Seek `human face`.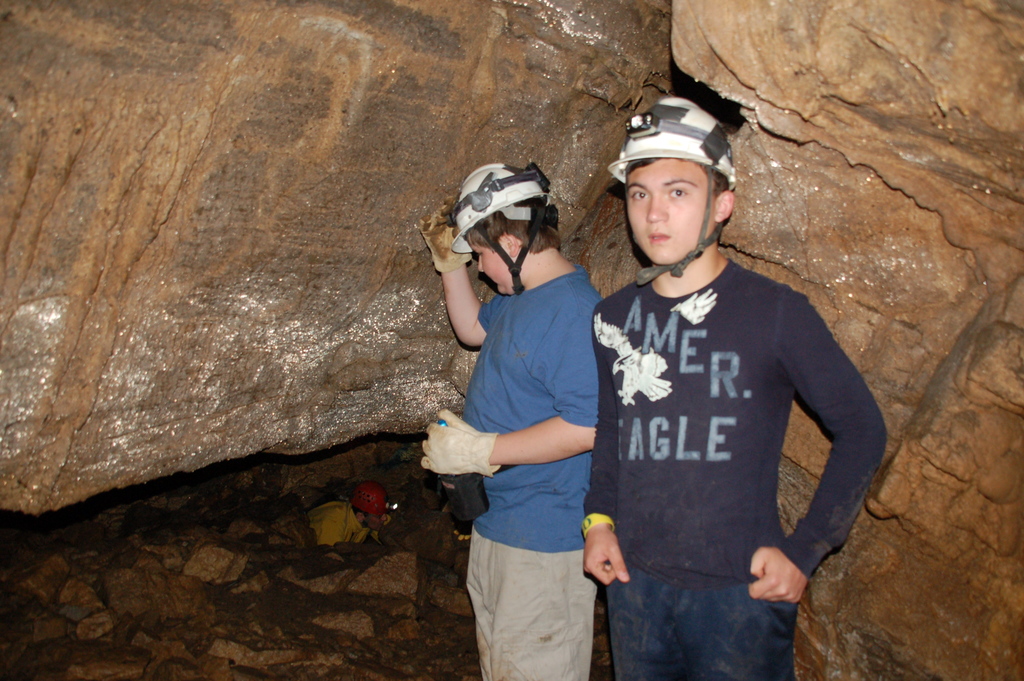
{"left": 367, "top": 514, "right": 388, "bottom": 530}.
